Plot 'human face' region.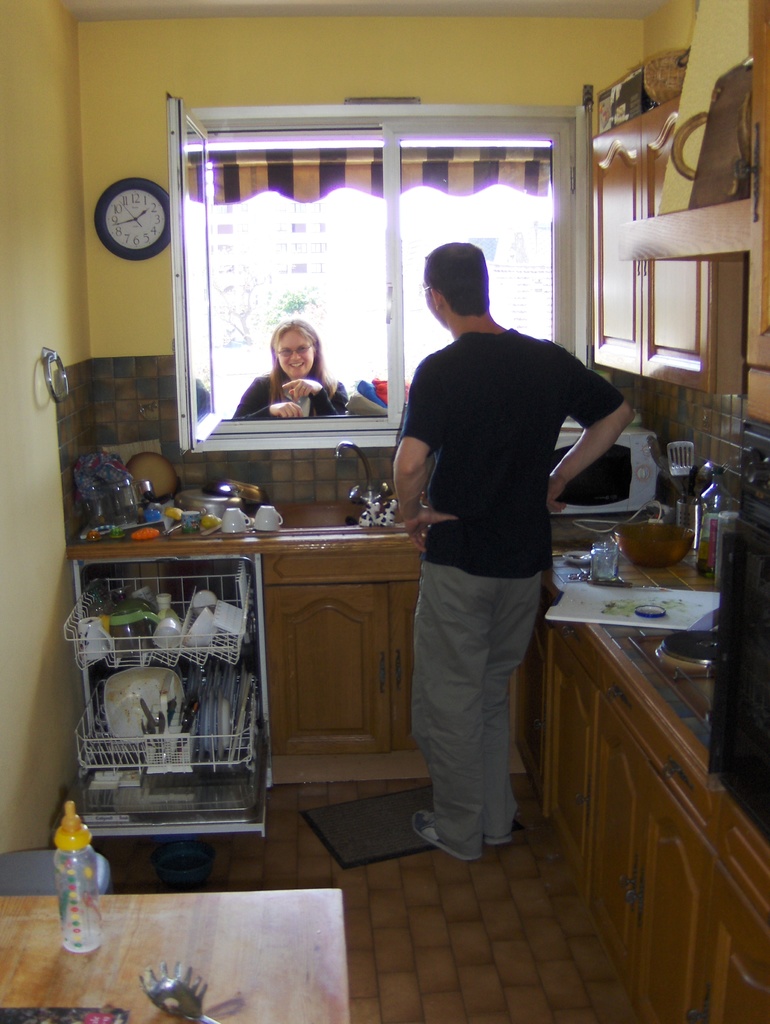
Plotted at (left=273, top=330, right=316, bottom=380).
